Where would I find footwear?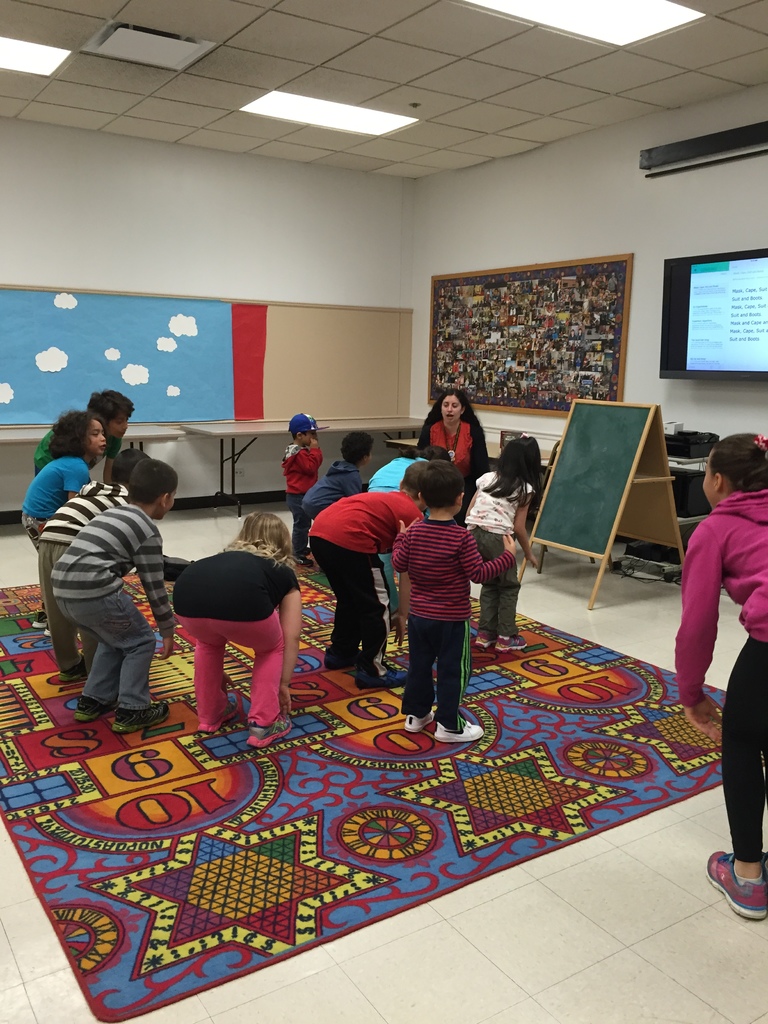
At l=60, t=655, r=90, b=680.
